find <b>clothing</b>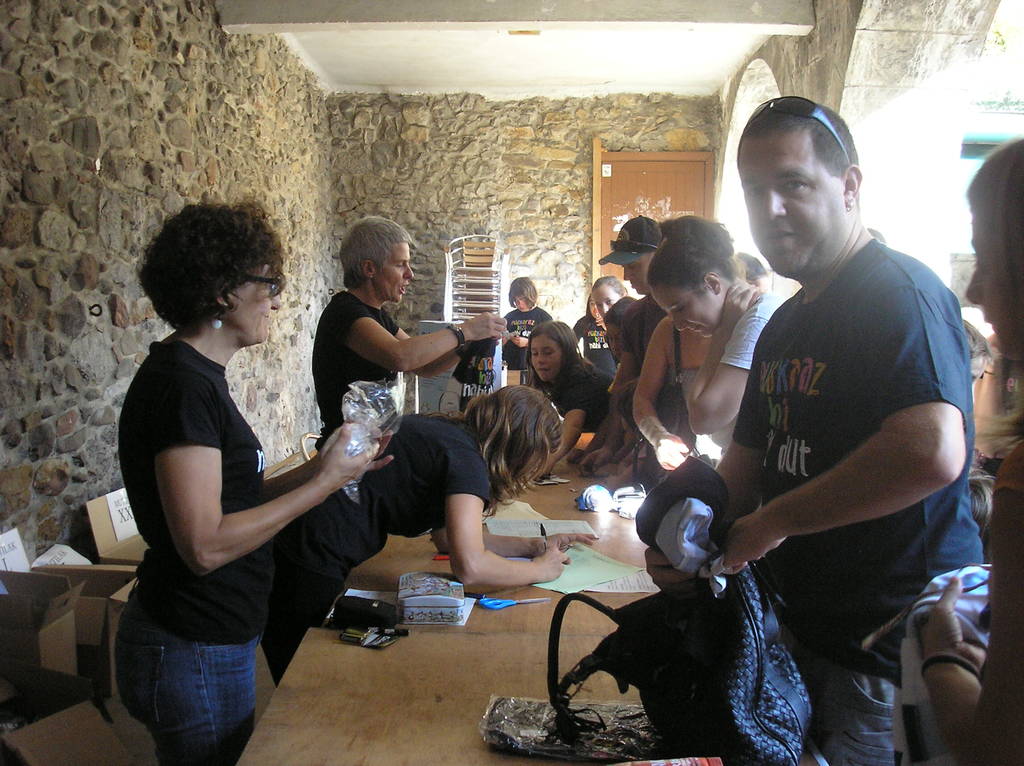
region(671, 310, 719, 452)
